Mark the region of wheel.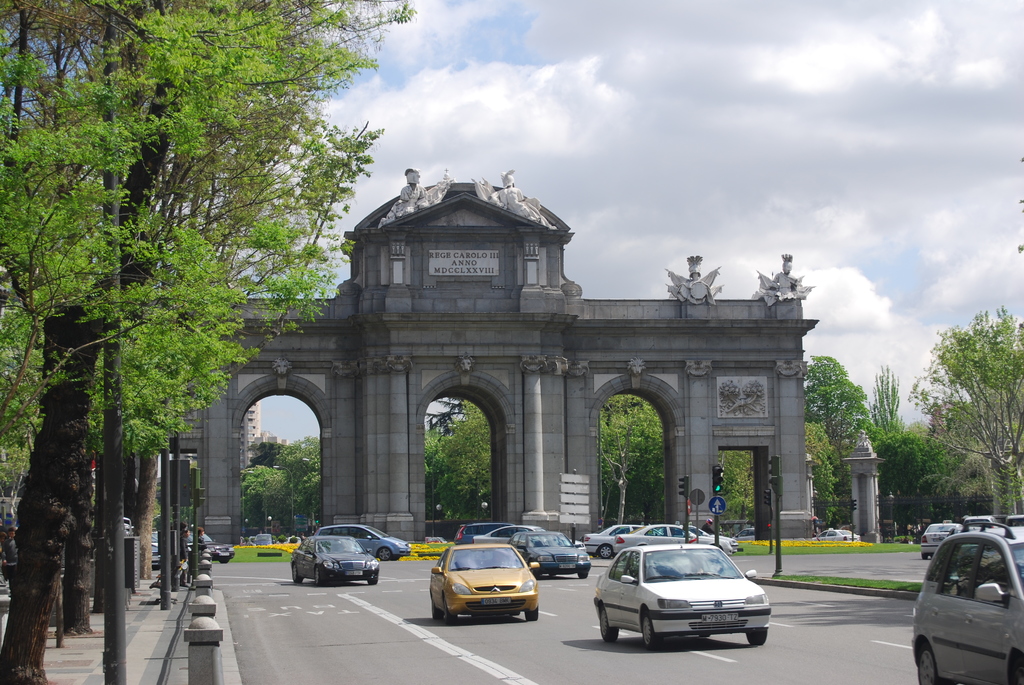
Region: rect(527, 610, 539, 620).
